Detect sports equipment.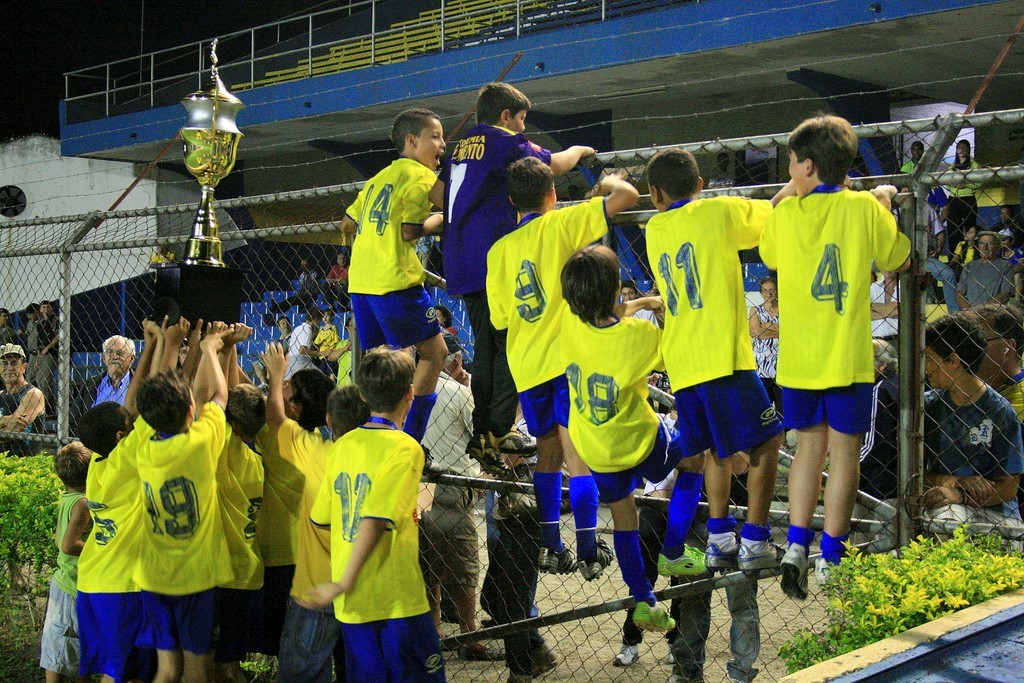
Detected at select_region(654, 542, 708, 577).
